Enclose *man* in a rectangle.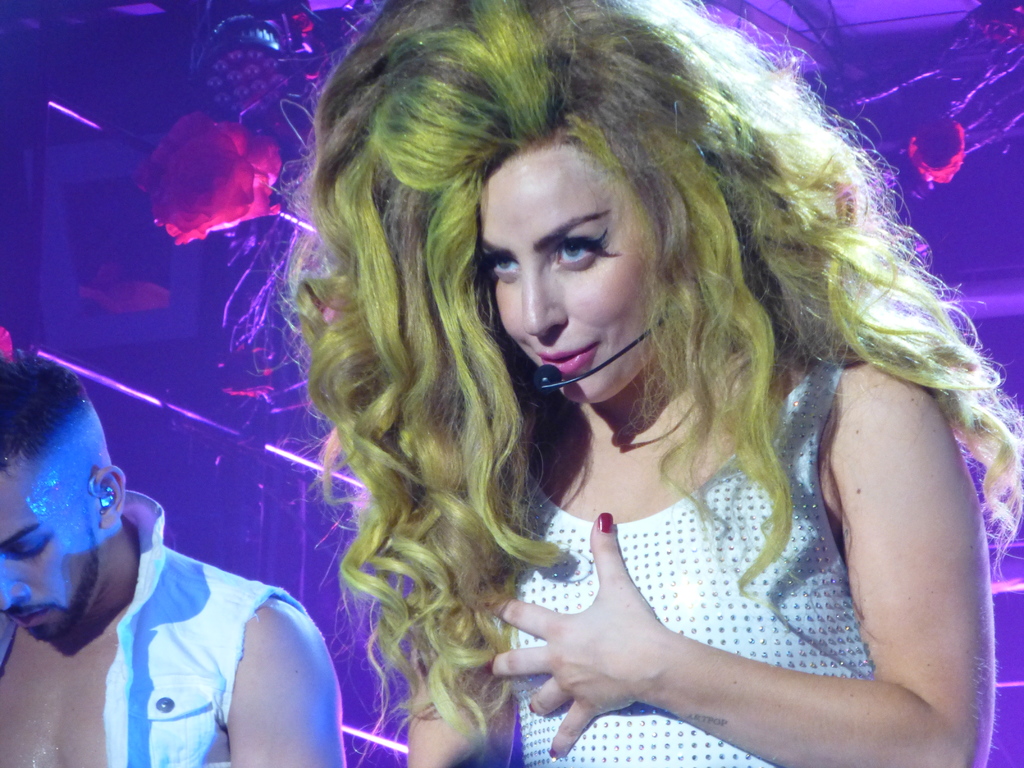
rect(12, 361, 337, 767).
